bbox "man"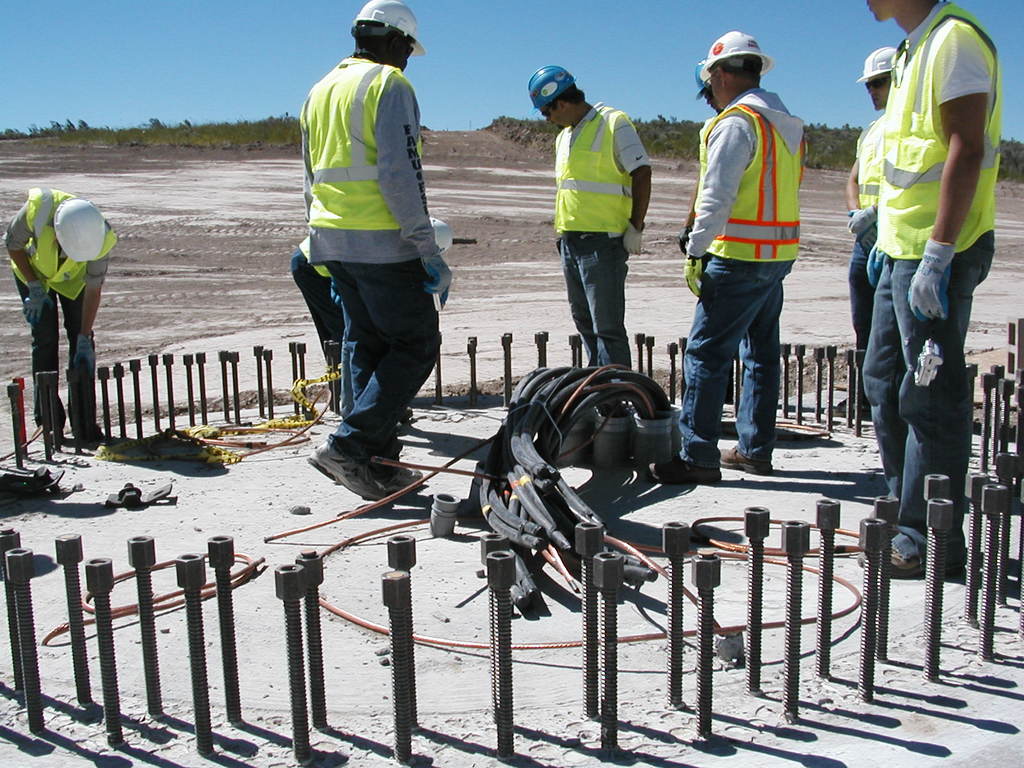
<bbox>530, 66, 652, 372</bbox>
